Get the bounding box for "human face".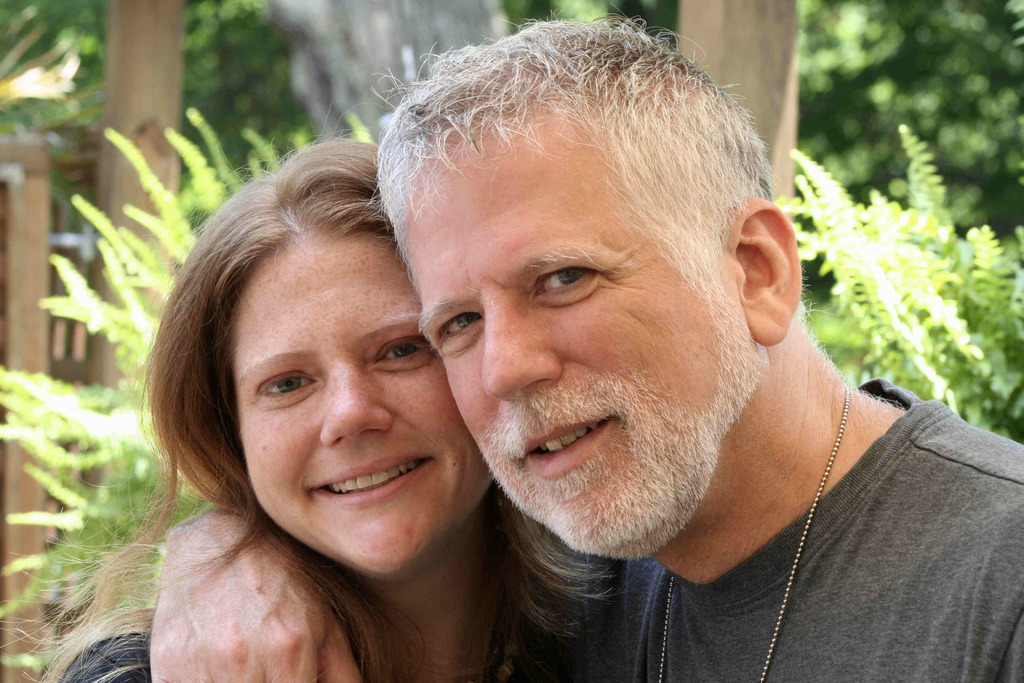
l=238, t=240, r=488, b=569.
